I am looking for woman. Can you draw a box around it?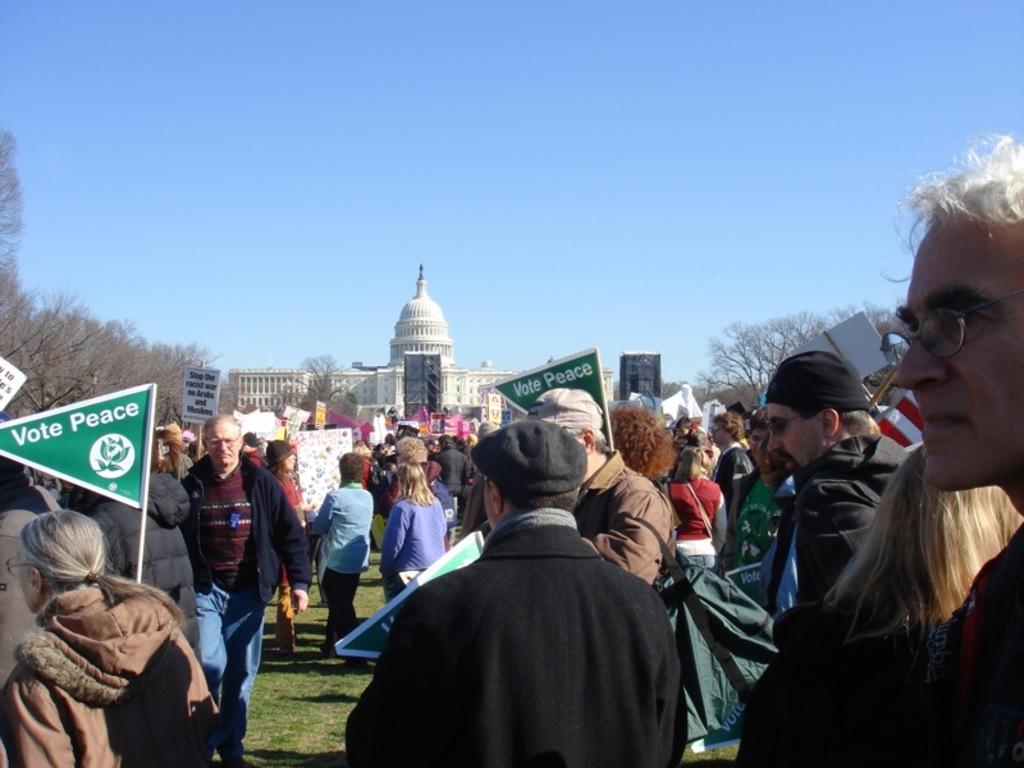
Sure, the bounding box is bbox=(663, 449, 728, 567).
